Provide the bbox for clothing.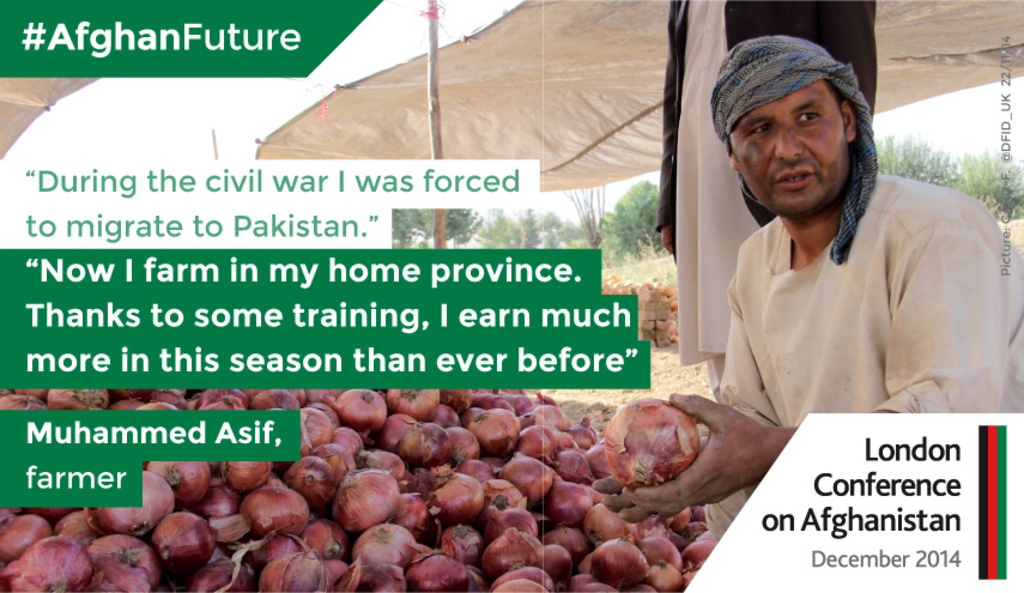
left=703, top=34, right=1023, bottom=537.
